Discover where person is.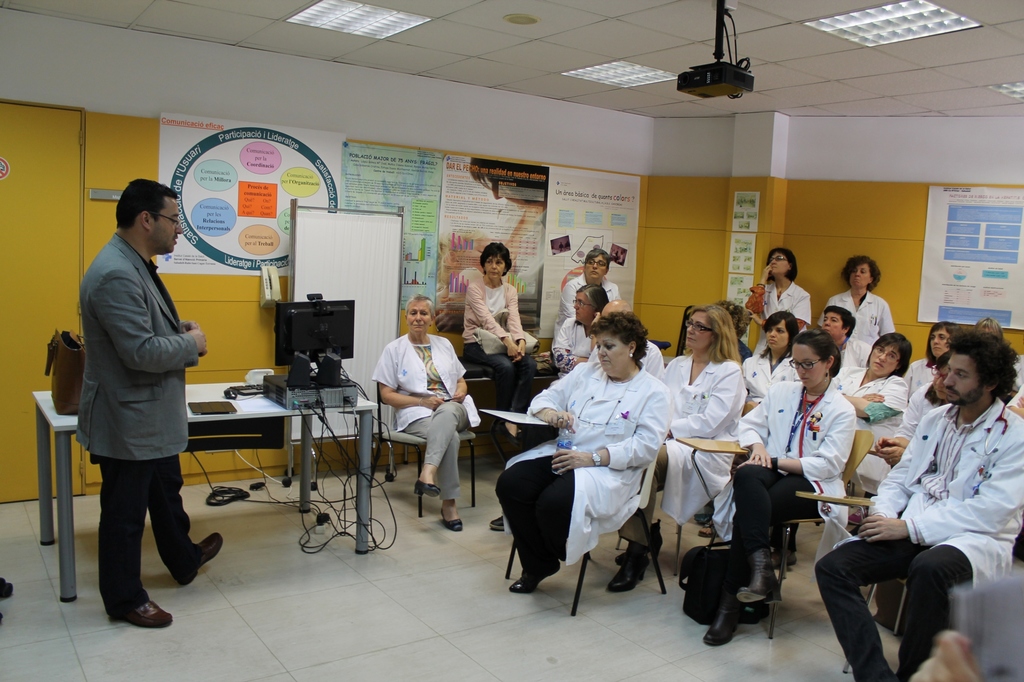
Discovered at x1=493, y1=310, x2=673, y2=593.
